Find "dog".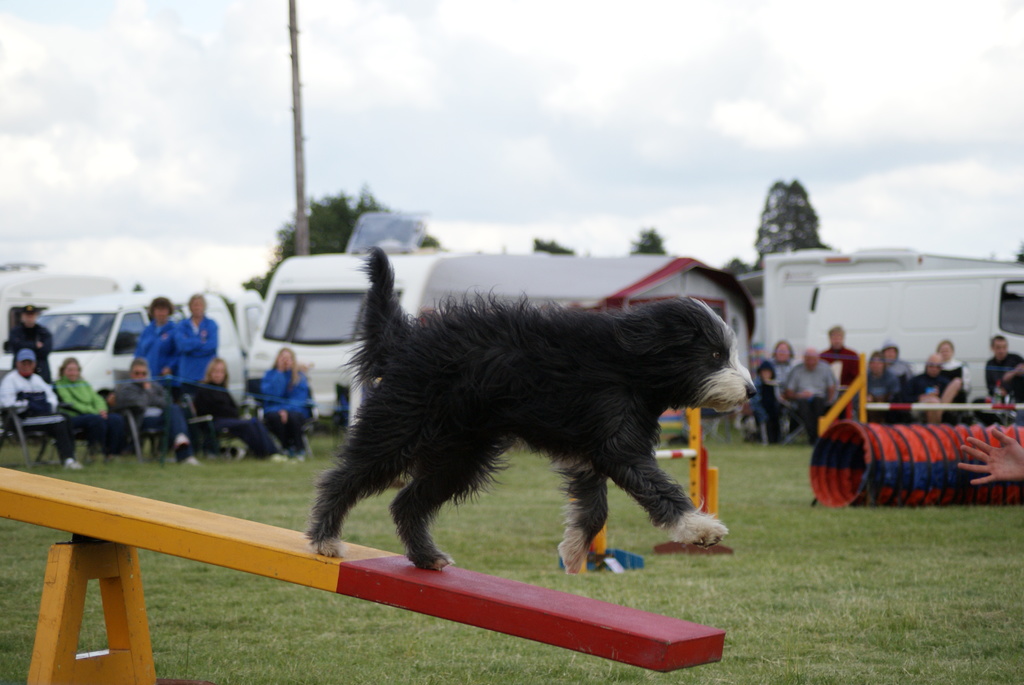
<box>304,244,755,574</box>.
